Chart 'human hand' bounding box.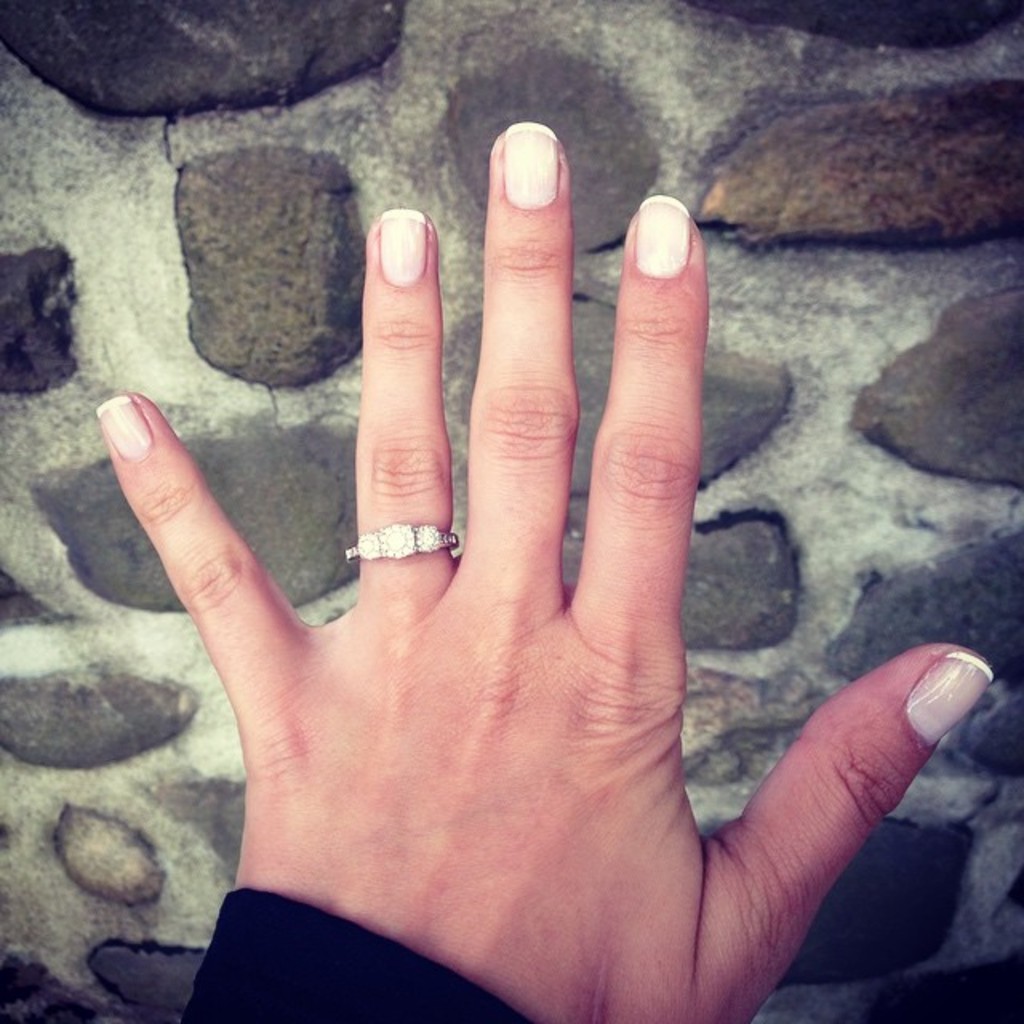
Charted: x1=86 y1=150 x2=963 y2=1023.
